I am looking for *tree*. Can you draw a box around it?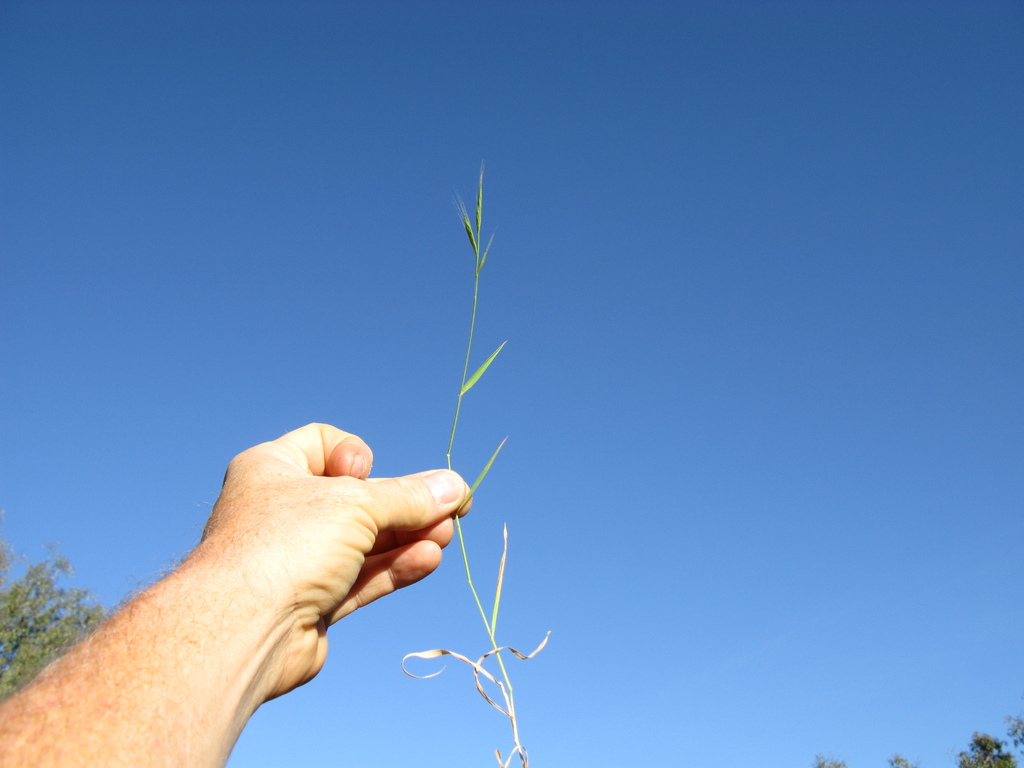
Sure, the bounding box is <box>795,695,1023,767</box>.
